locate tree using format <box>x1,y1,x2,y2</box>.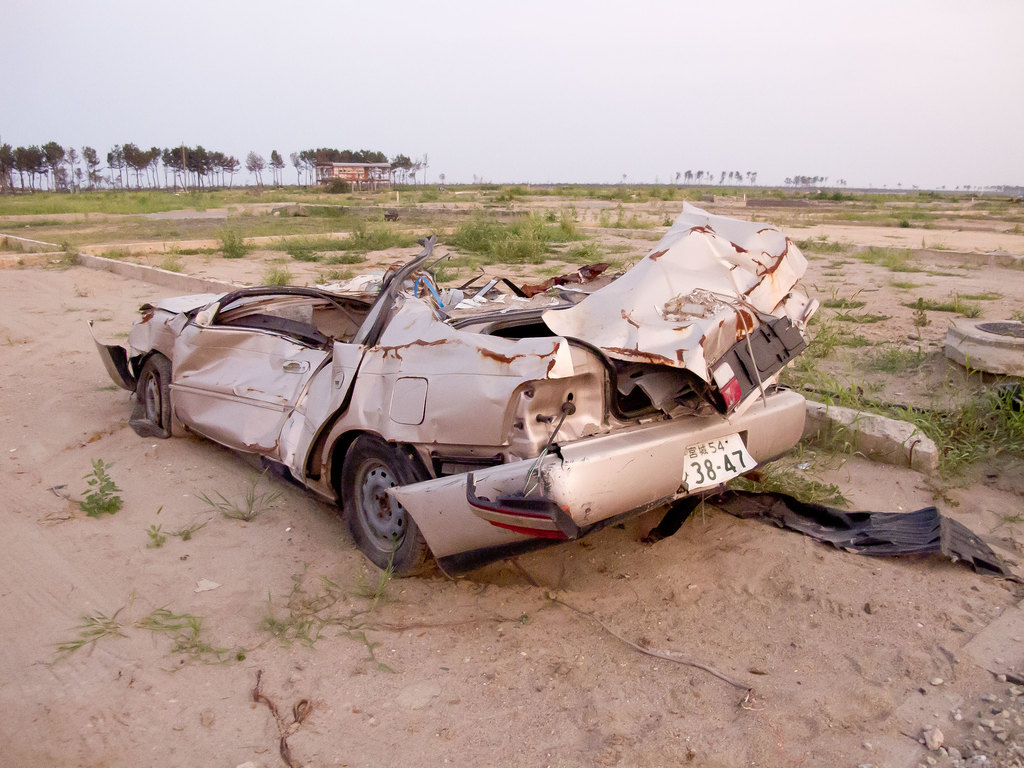
<box>262,148,289,191</box>.
